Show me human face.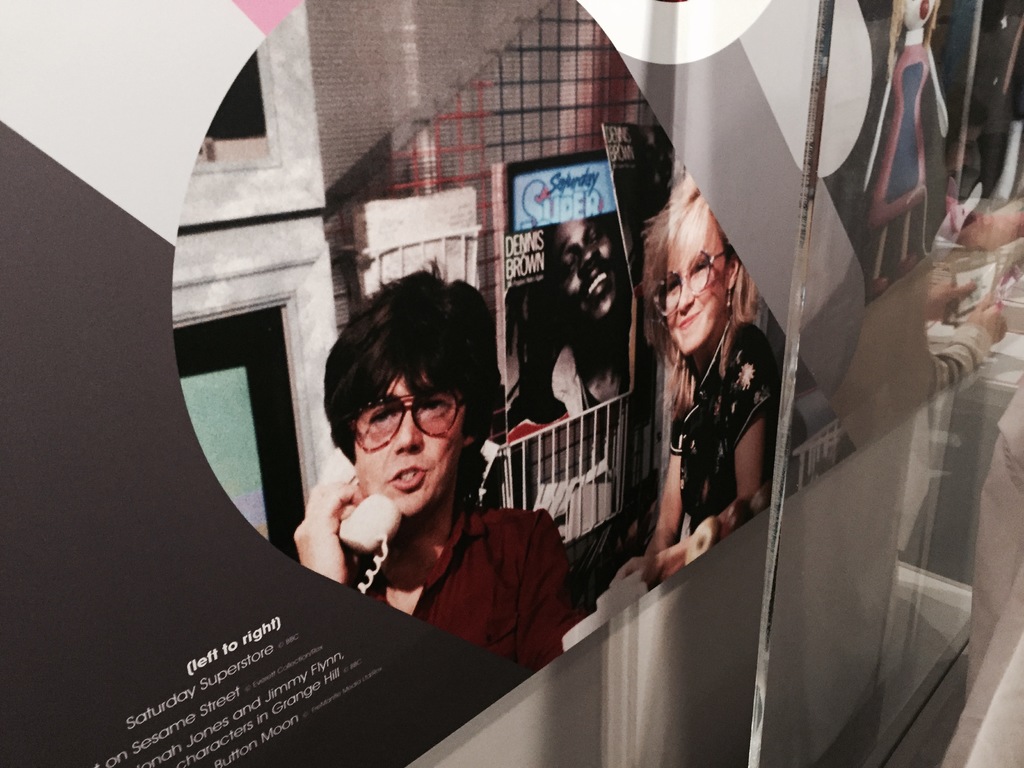
human face is here: l=666, t=209, r=740, b=356.
